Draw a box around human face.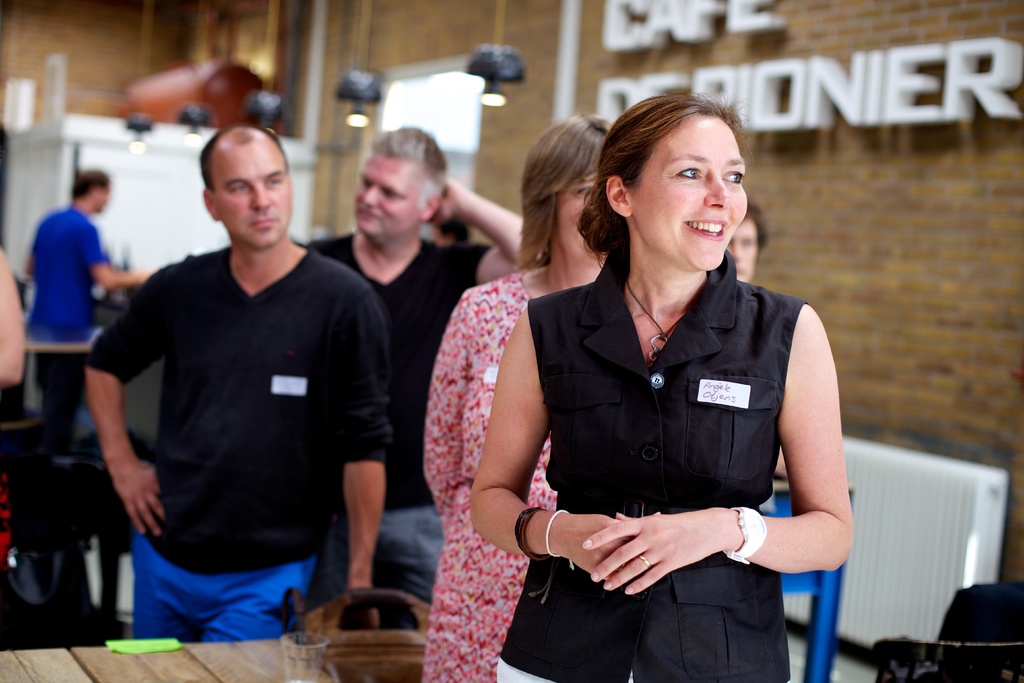
212/143/301/250.
